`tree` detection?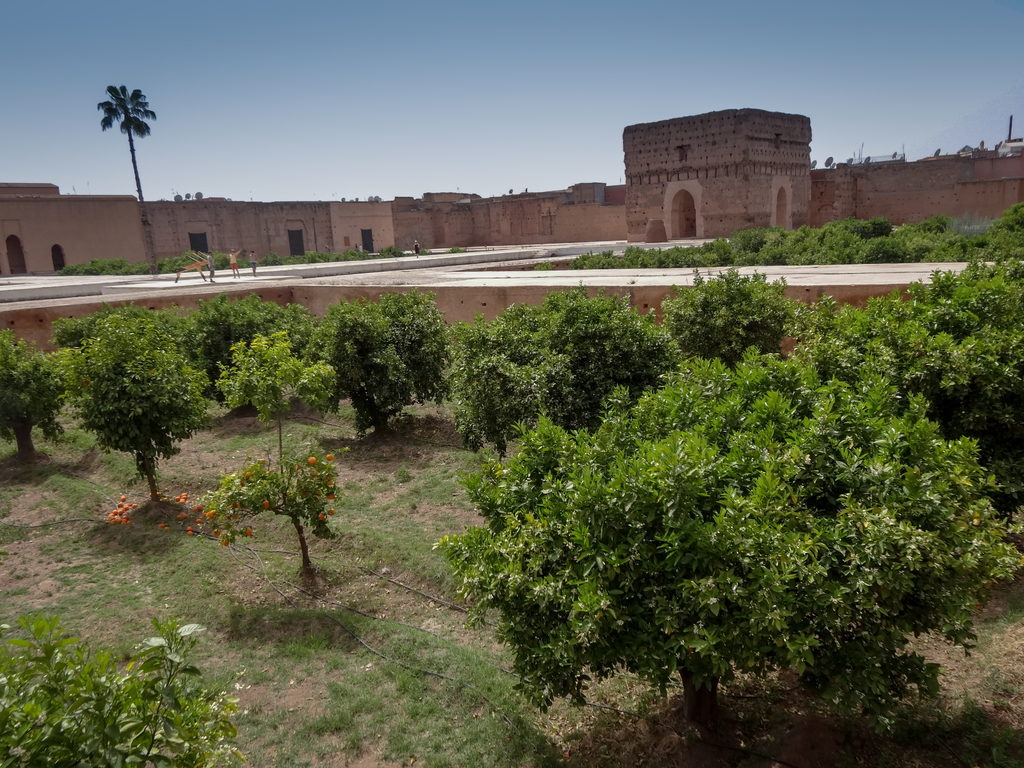
x1=435, y1=286, x2=682, y2=458
